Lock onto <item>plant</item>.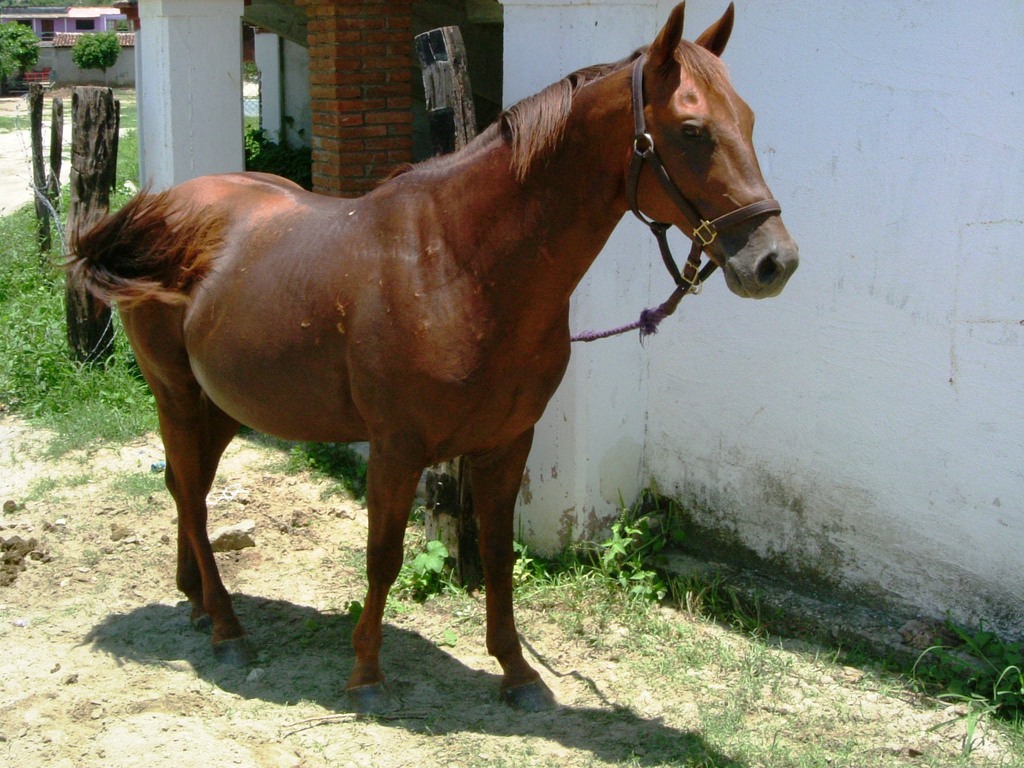
Locked: x1=71, y1=28, x2=119, y2=84.
